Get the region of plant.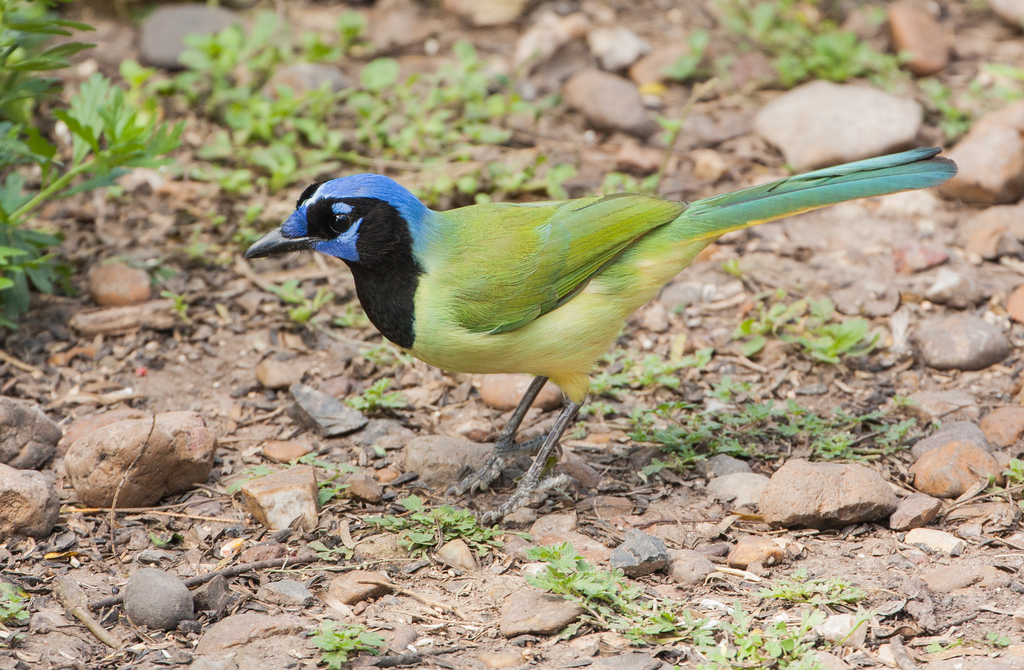
box=[0, 0, 188, 352].
